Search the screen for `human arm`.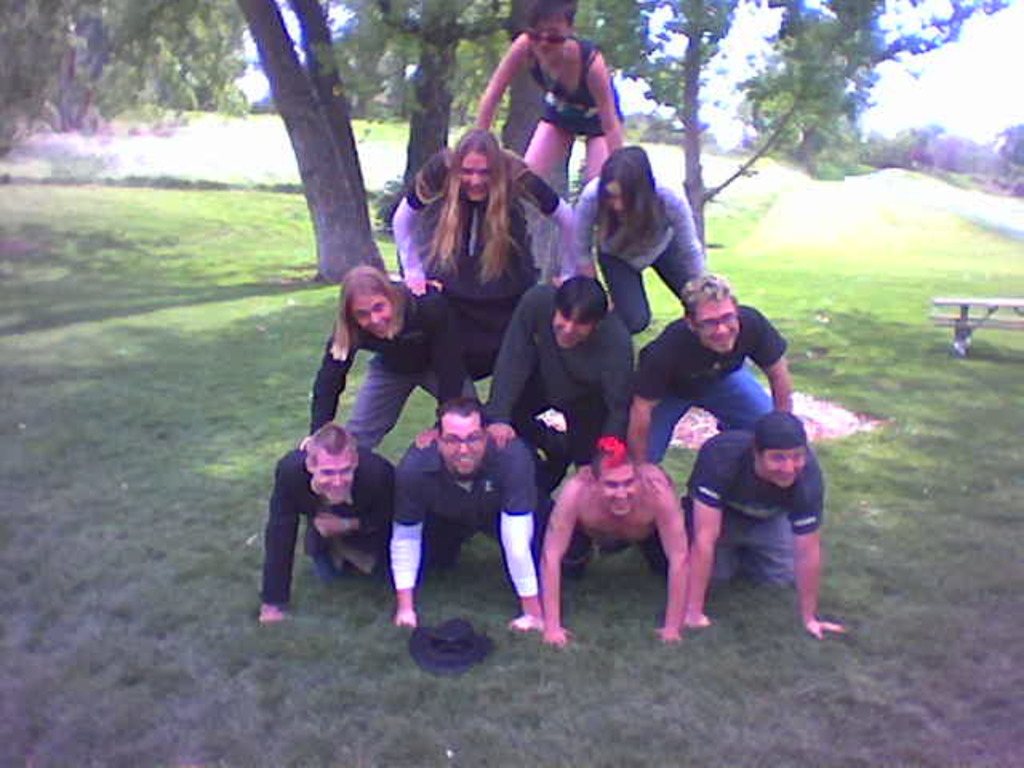
Found at box=[784, 467, 845, 638].
